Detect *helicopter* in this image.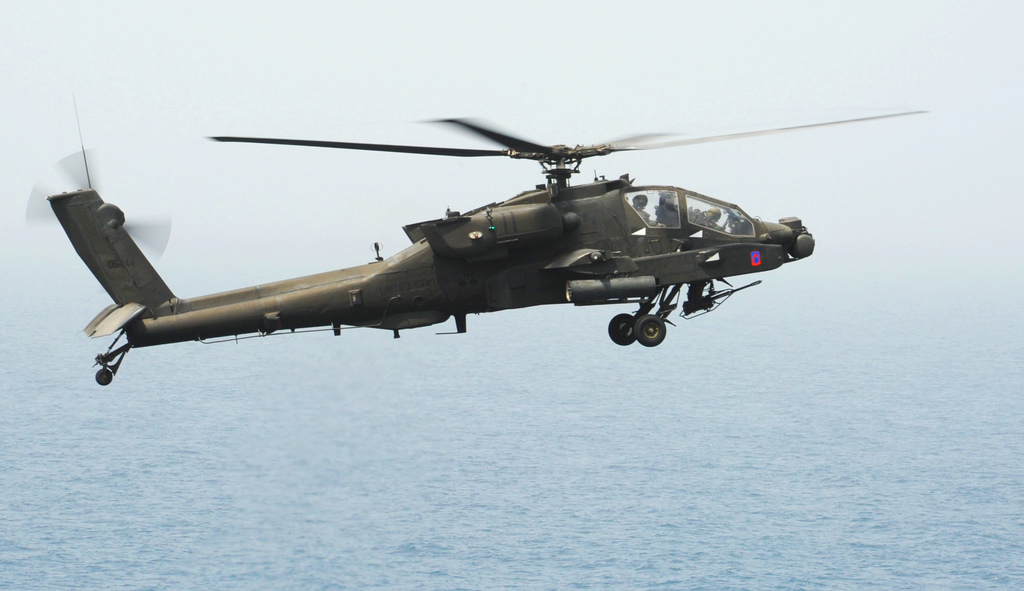
Detection: pyautogui.locateOnScreen(26, 93, 927, 384).
